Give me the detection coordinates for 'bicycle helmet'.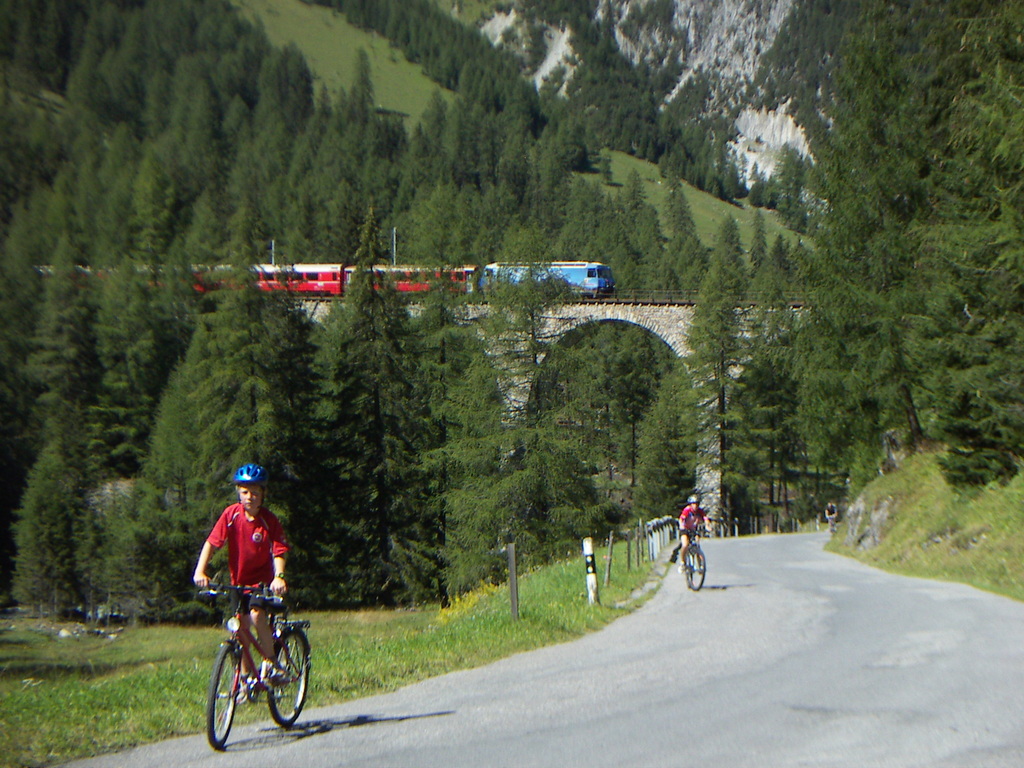
[left=236, top=463, right=266, bottom=483].
